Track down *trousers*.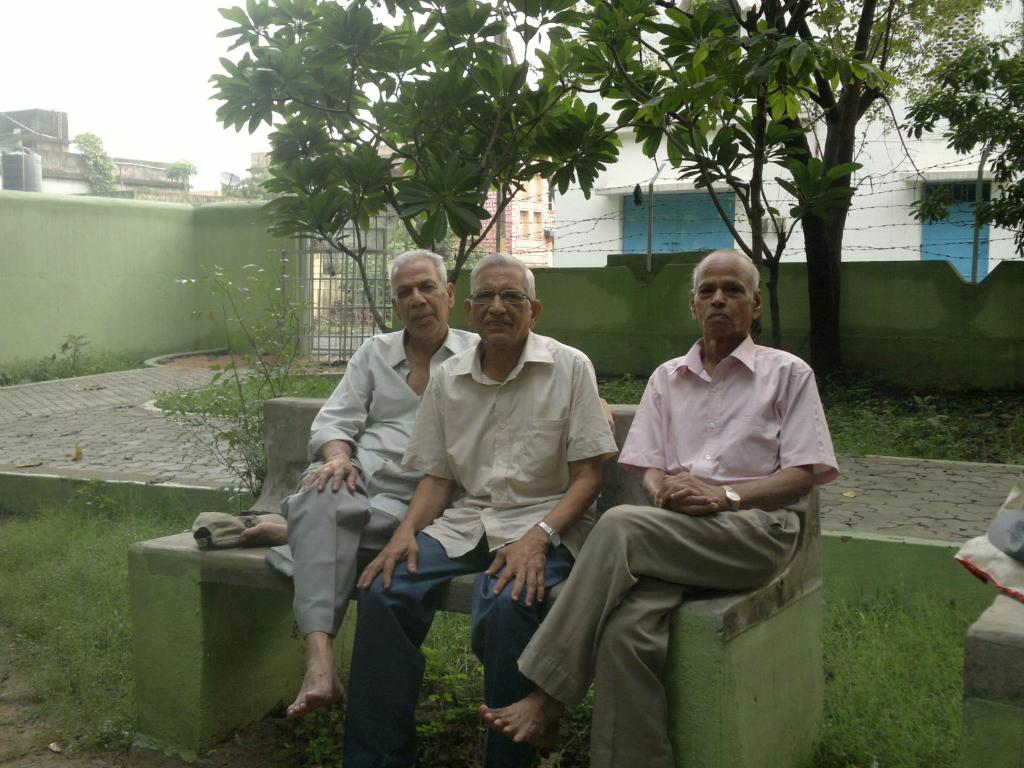
Tracked to crop(258, 460, 407, 637).
